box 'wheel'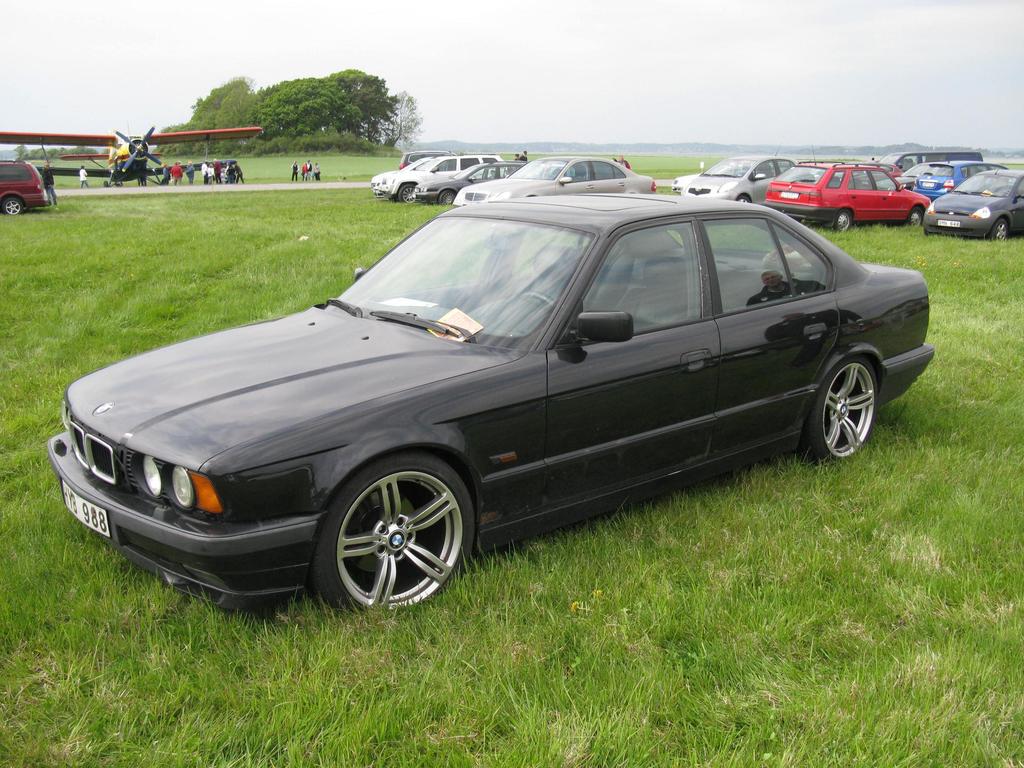
rect(438, 189, 456, 202)
